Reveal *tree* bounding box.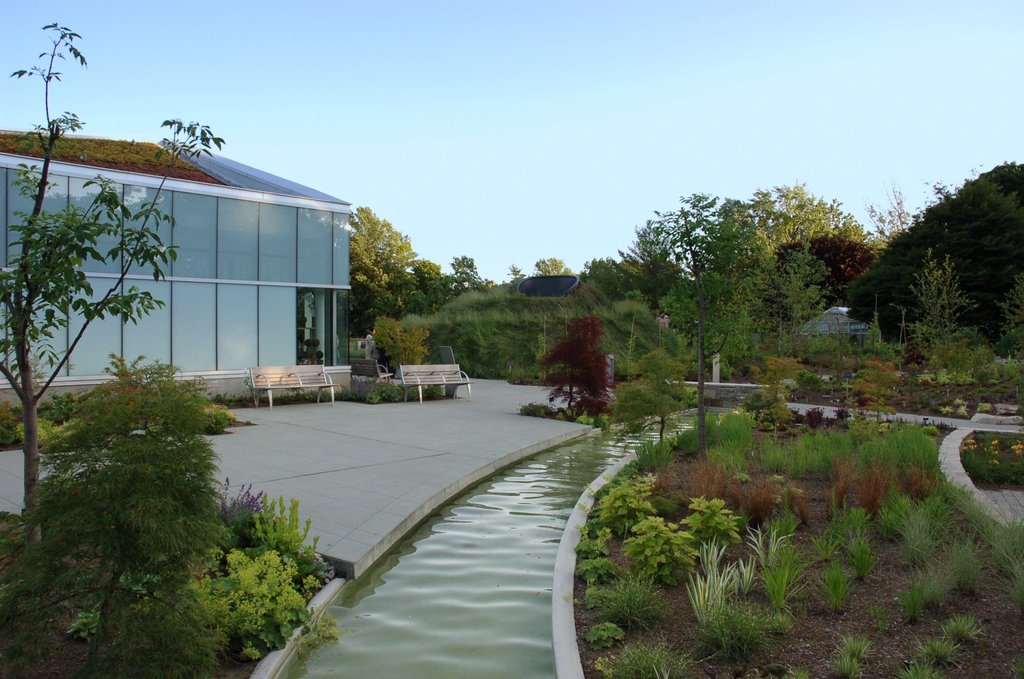
Revealed: left=532, top=256, right=570, bottom=272.
